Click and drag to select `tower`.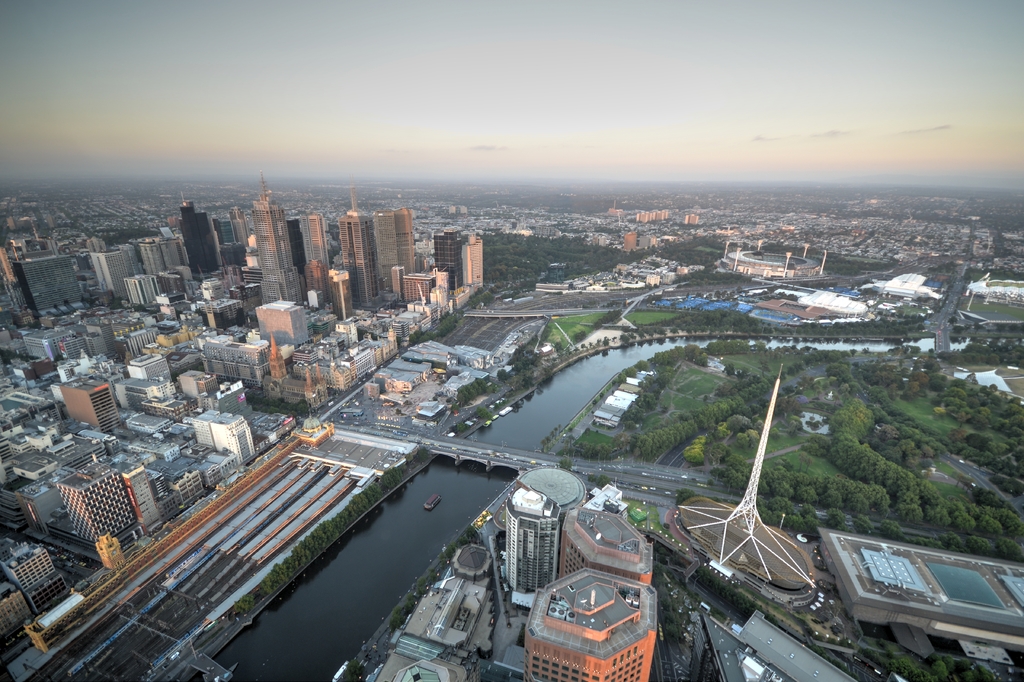
Selection: {"left": 664, "top": 366, "right": 811, "bottom": 608}.
